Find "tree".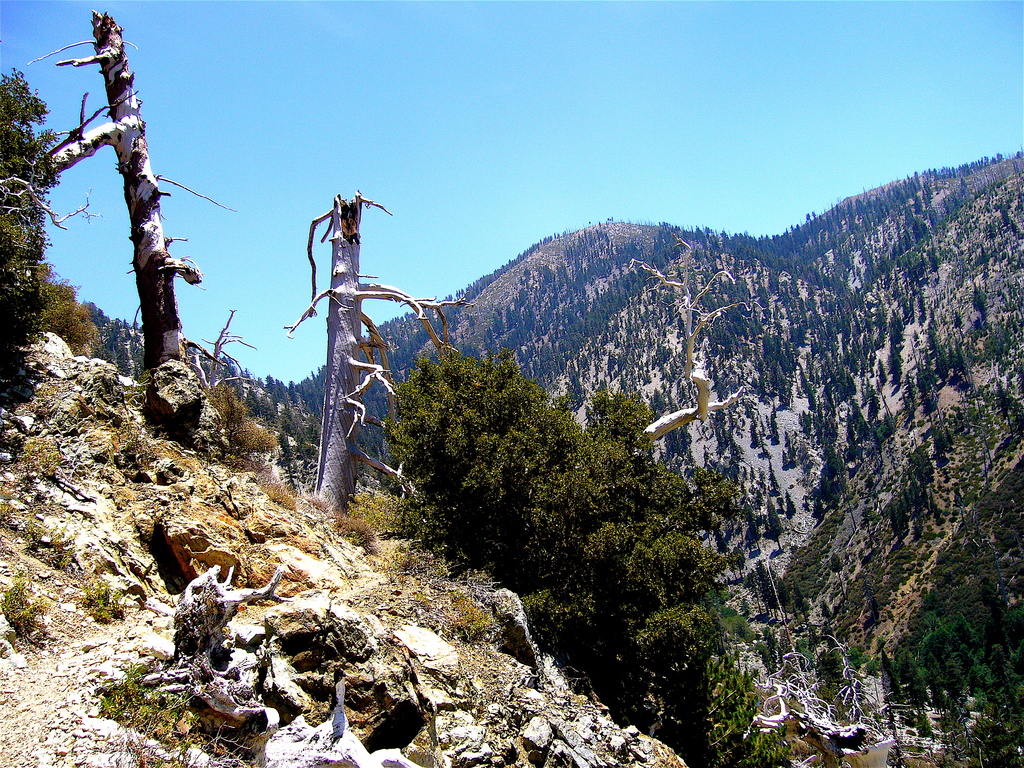
pyautogui.locateOnScreen(0, 8, 239, 378).
